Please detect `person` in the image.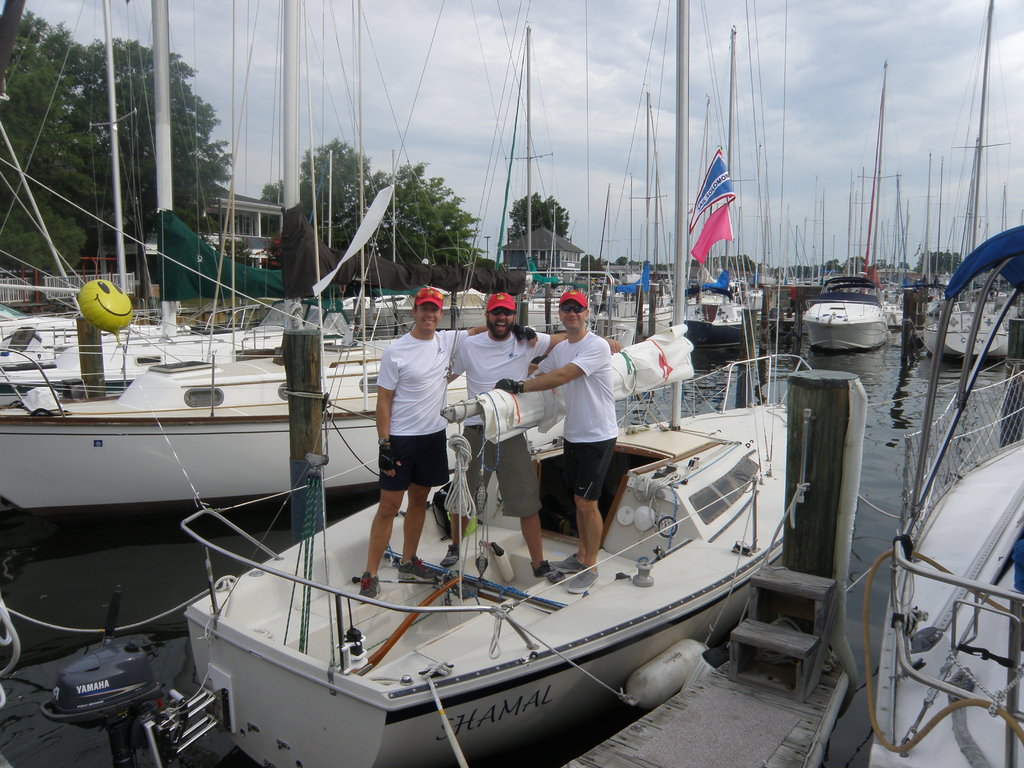
{"left": 353, "top": 284, "right": 451, "bottom": 625}.
